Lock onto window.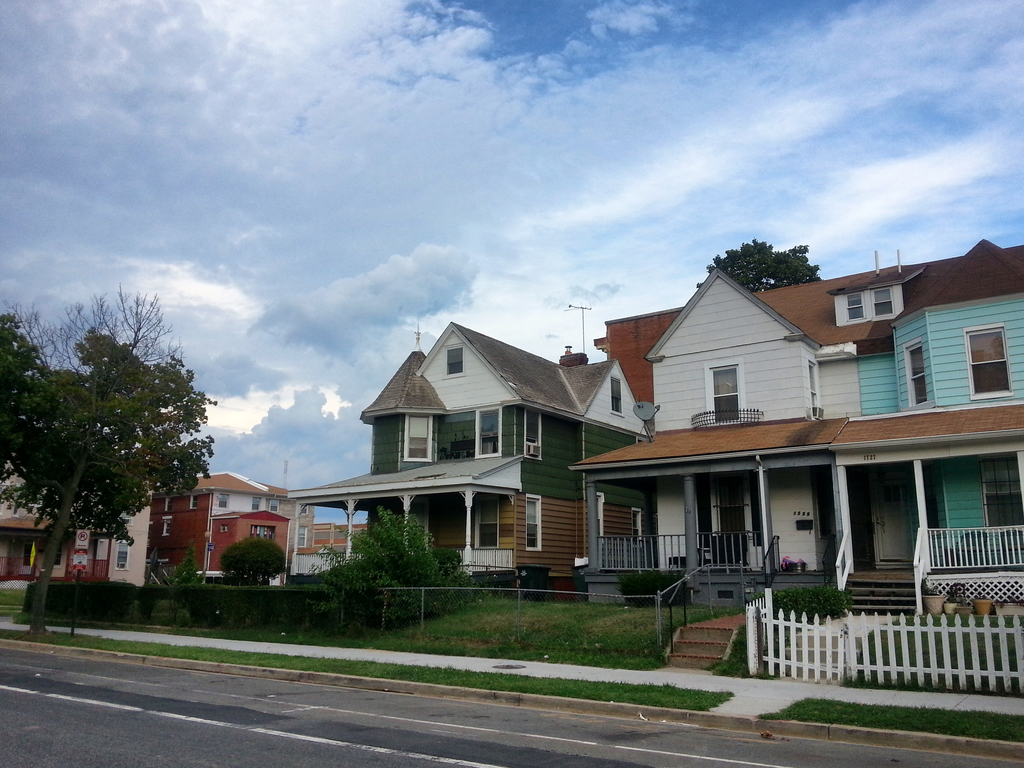
Locked: bbox=(442, 342, 478, 381).
